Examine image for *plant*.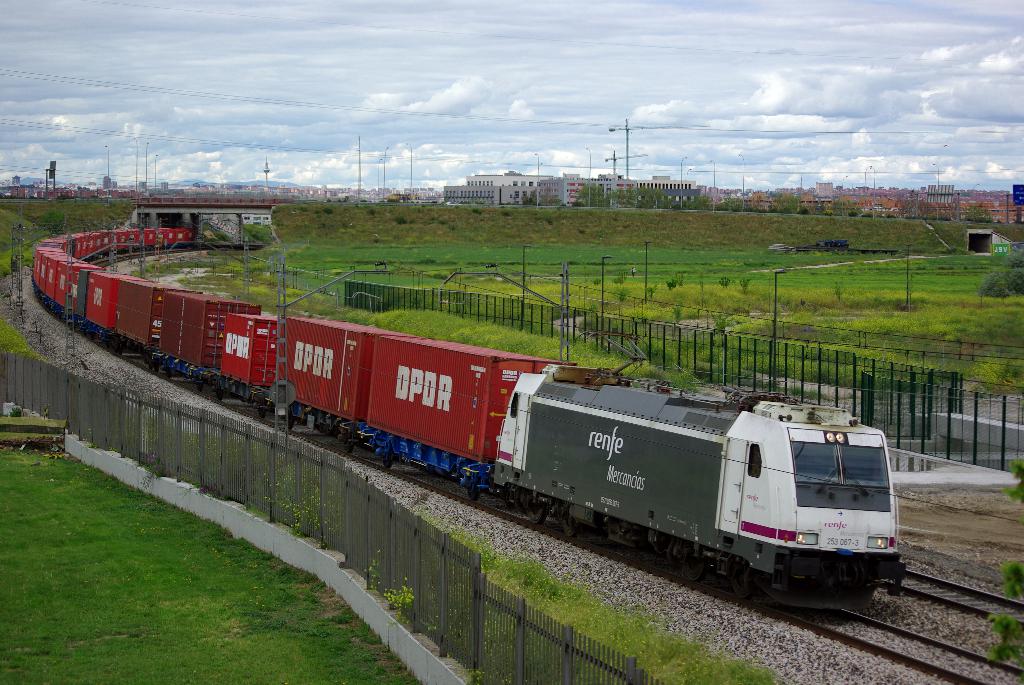
Examination result: box(0, 201, 58, 278).
